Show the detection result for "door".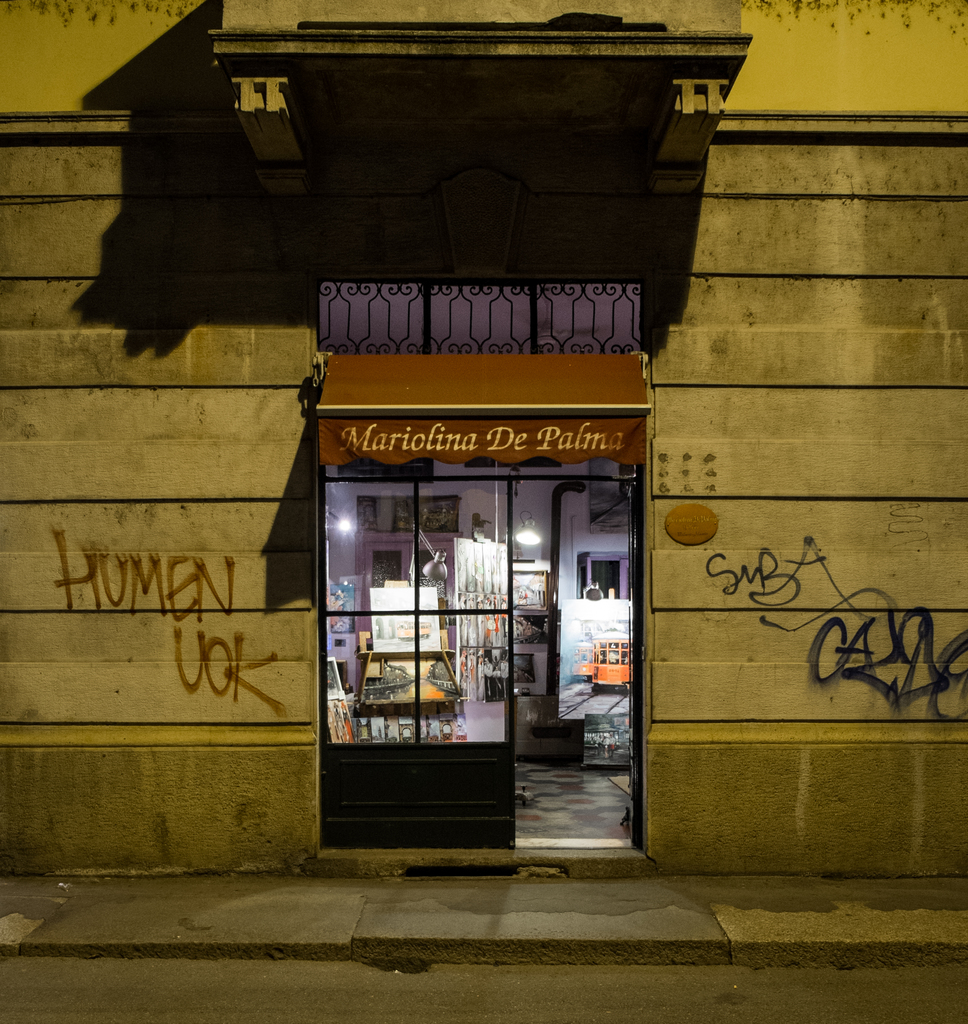
pyautogui.locateOnScreen(325, 424, 631, 833).
